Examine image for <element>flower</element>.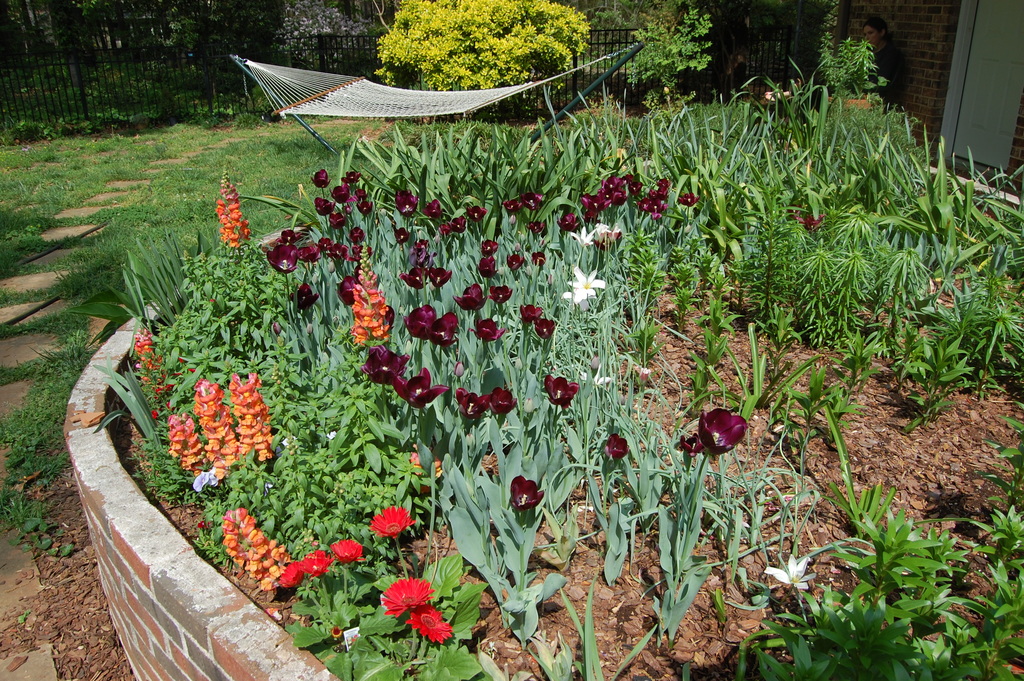
Examination result: 468, 202, 488, 222.
